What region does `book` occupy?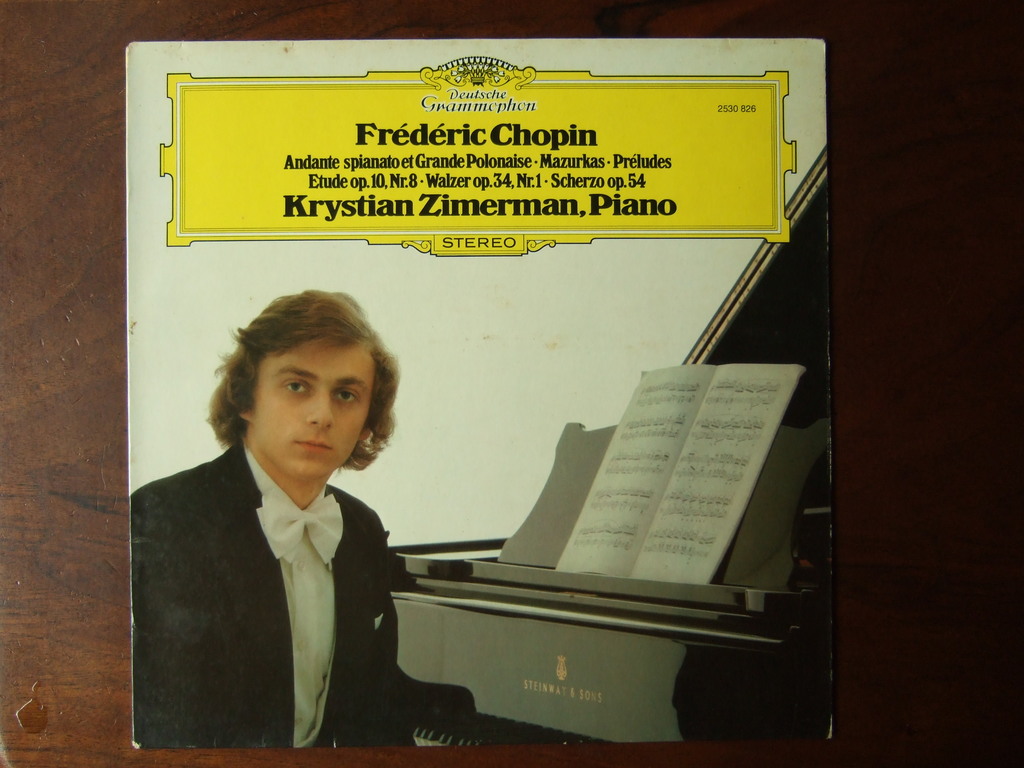
<region>64, 103, 813, 767</region>.
